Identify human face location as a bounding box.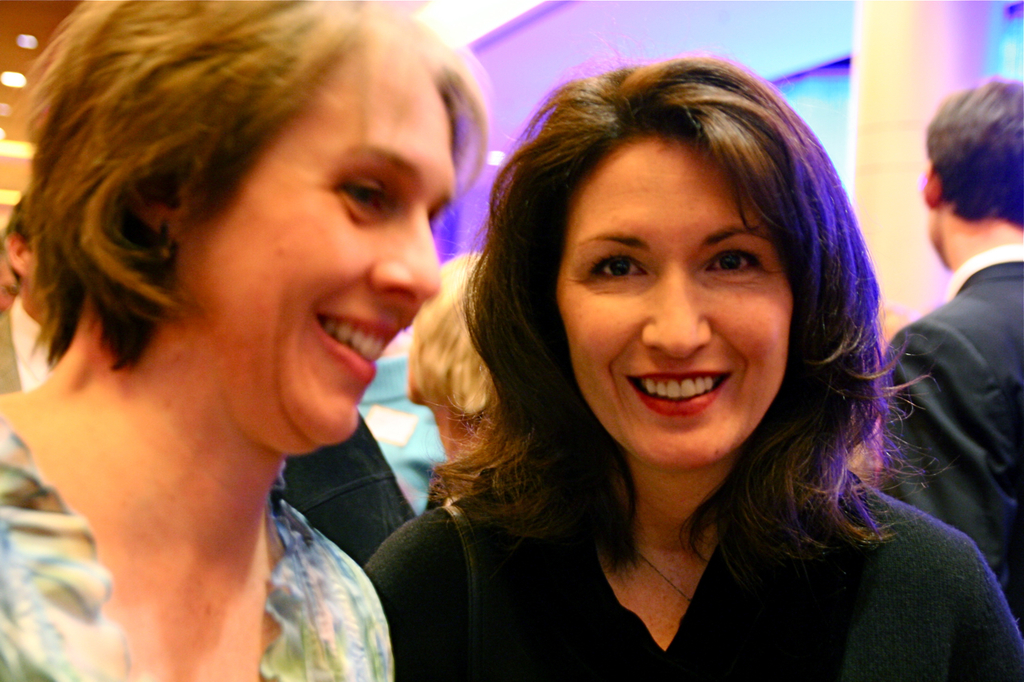
201 68 458 444.
